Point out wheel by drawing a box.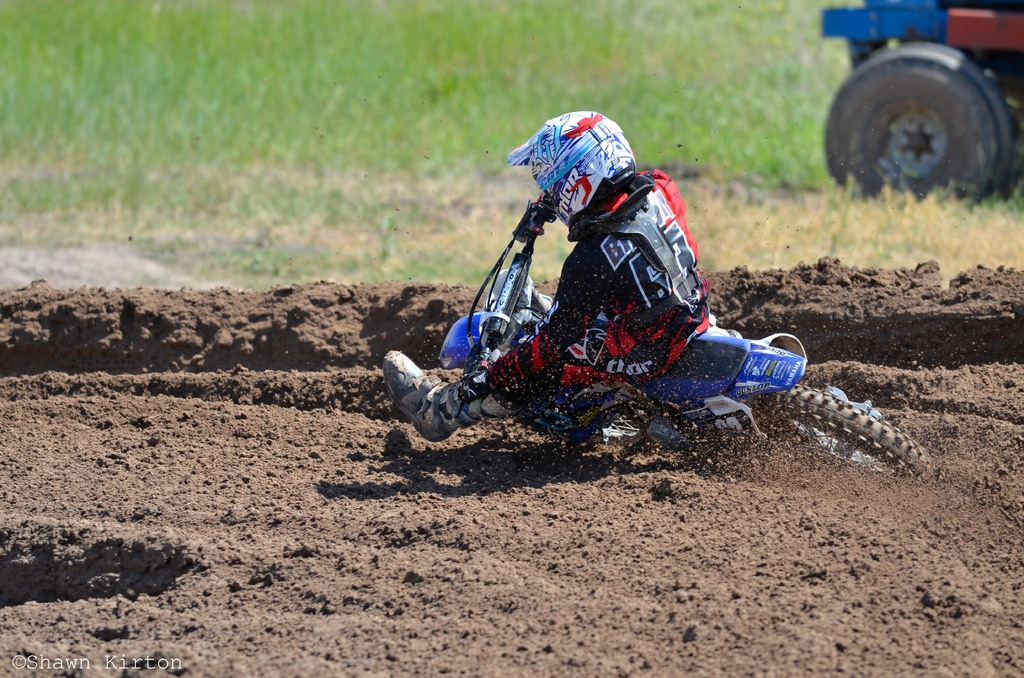
box(813, 49, 1021, 193).
